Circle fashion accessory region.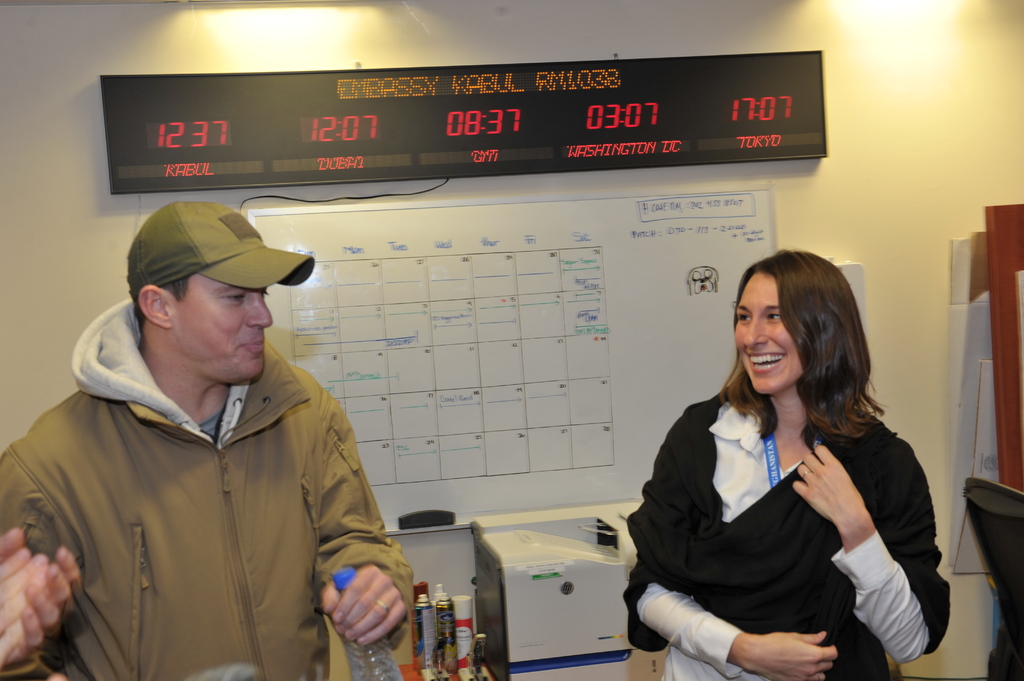
Region: detection(127, 198, 315, 289).
